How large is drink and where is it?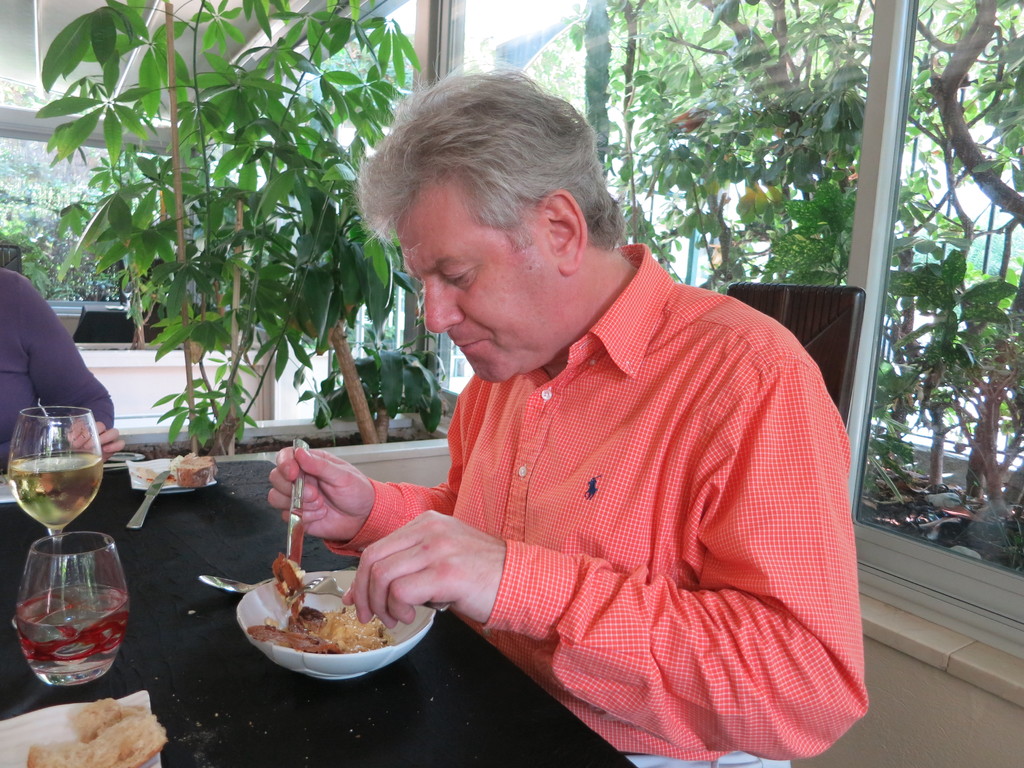
Bounding box: region(3, 452, 108, 524).
